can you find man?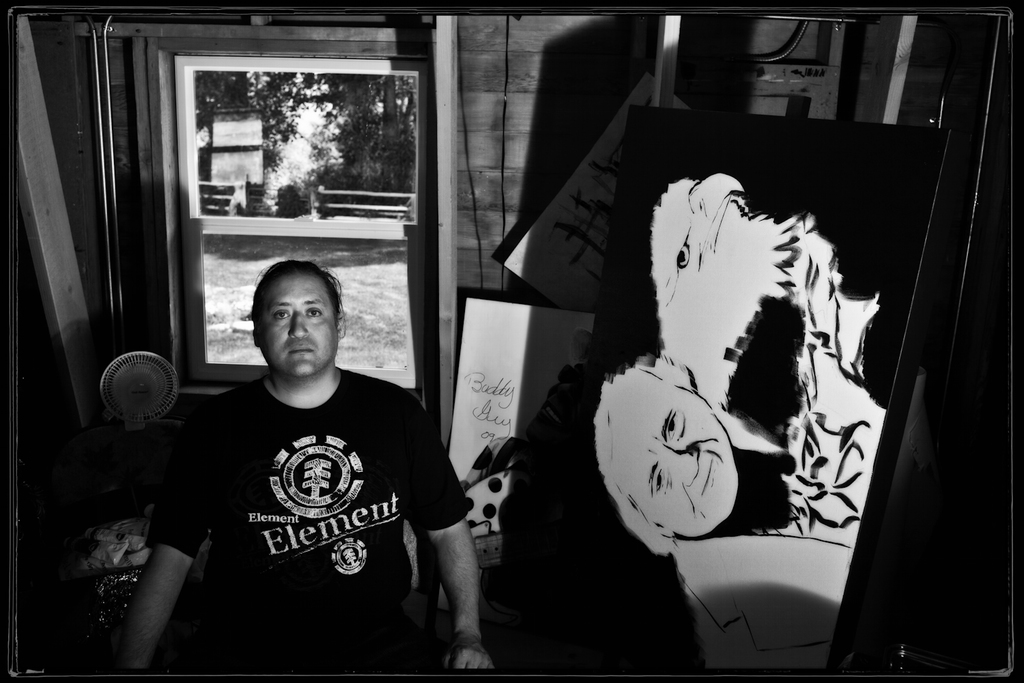
Yes, bounding box: 120 255 494 675.
